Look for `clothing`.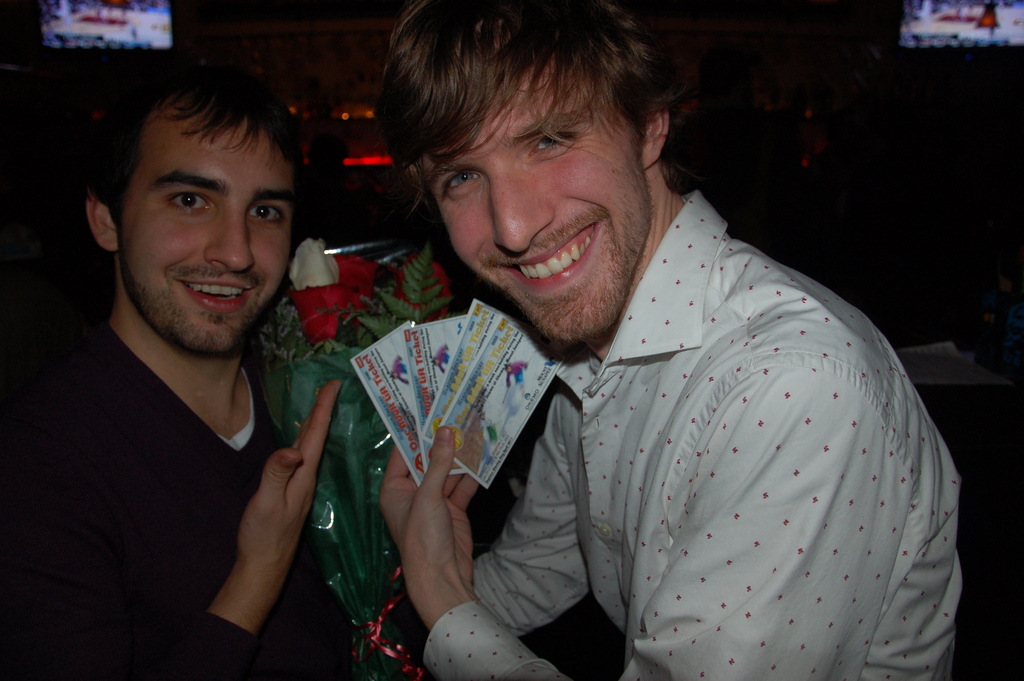
Found: Rect(303, 115, 950, 680).
